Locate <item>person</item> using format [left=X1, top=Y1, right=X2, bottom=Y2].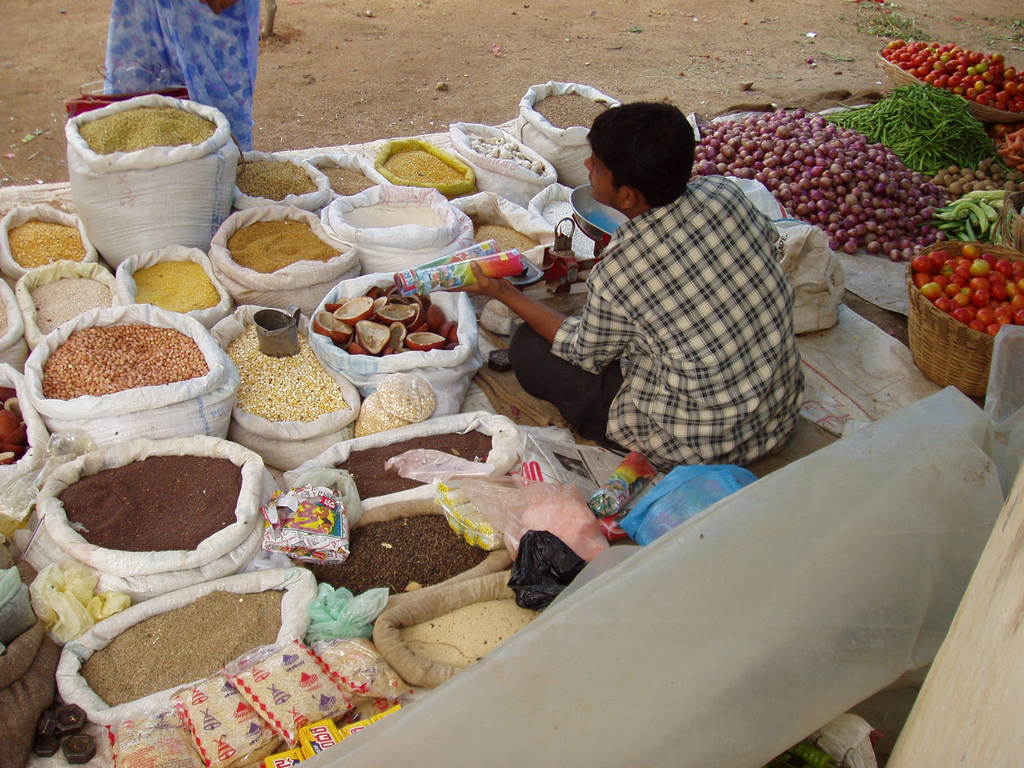
[left=534, top=87, right=819, bottom=494].
